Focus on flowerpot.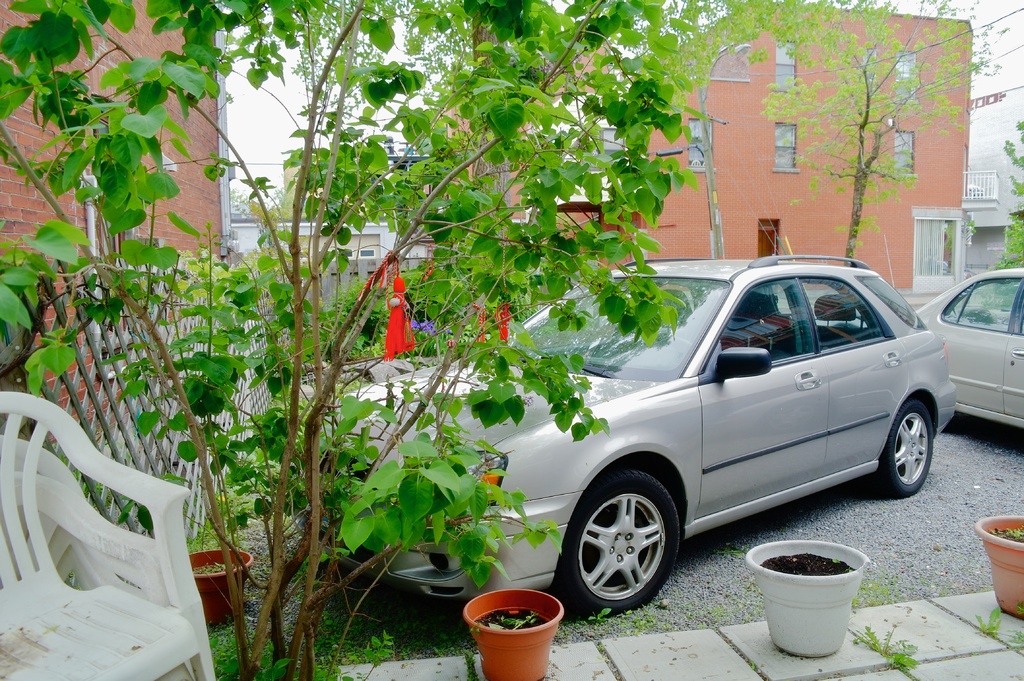
Focused at <box>975,513,1023,618</box>.
